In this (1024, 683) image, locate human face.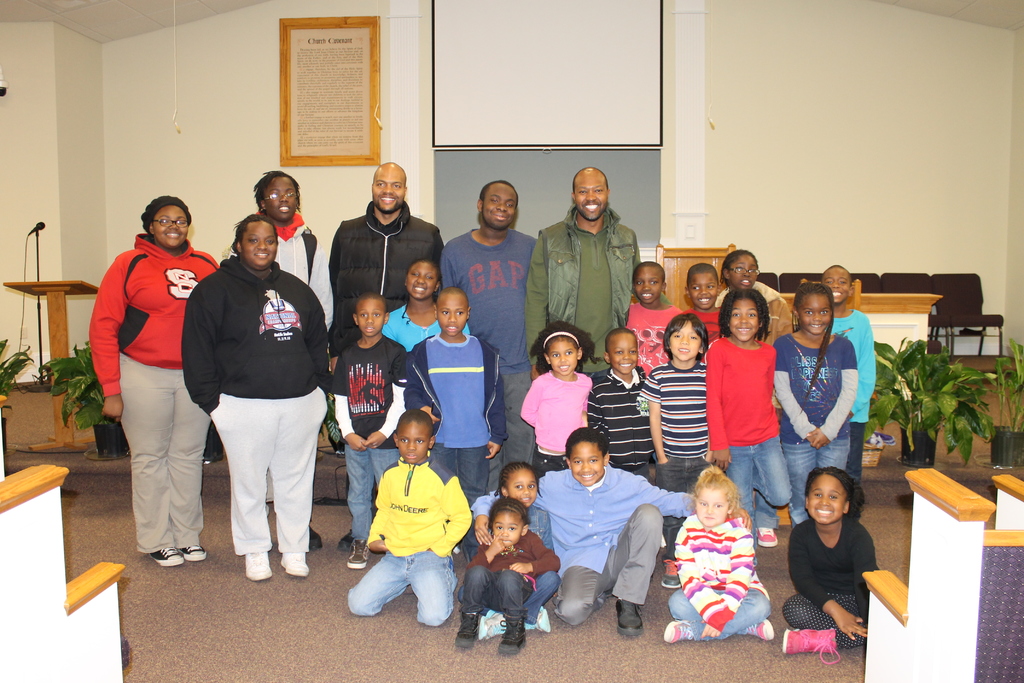
Bounding box: bbox=(609, 336, 637, 374).
